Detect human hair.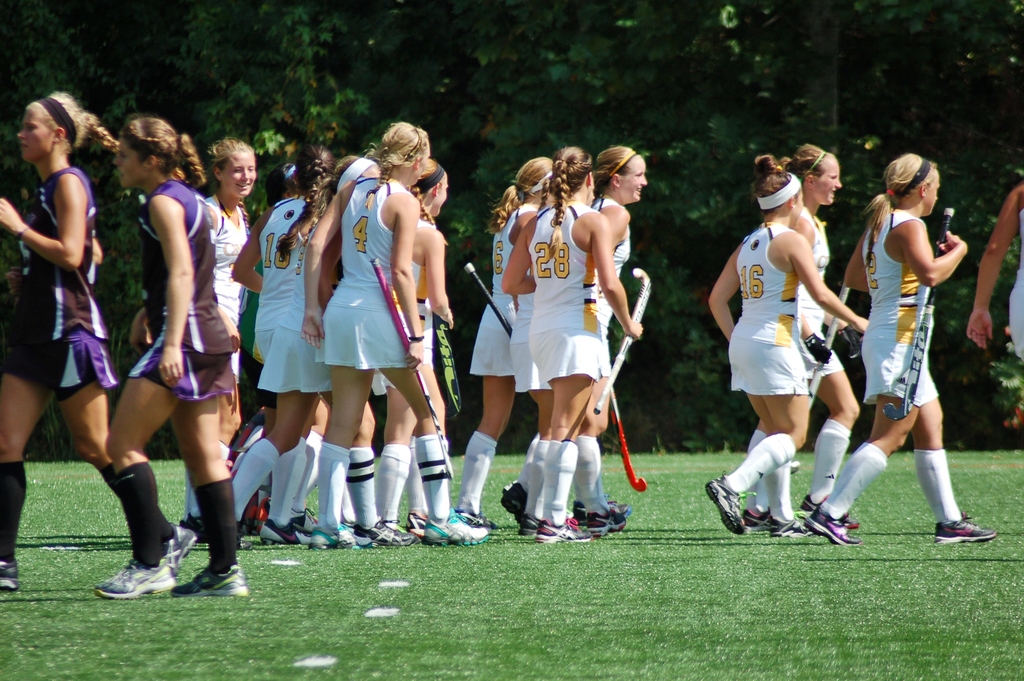
Detected at [x1=548, y1=142, x2=590, y2=258].
